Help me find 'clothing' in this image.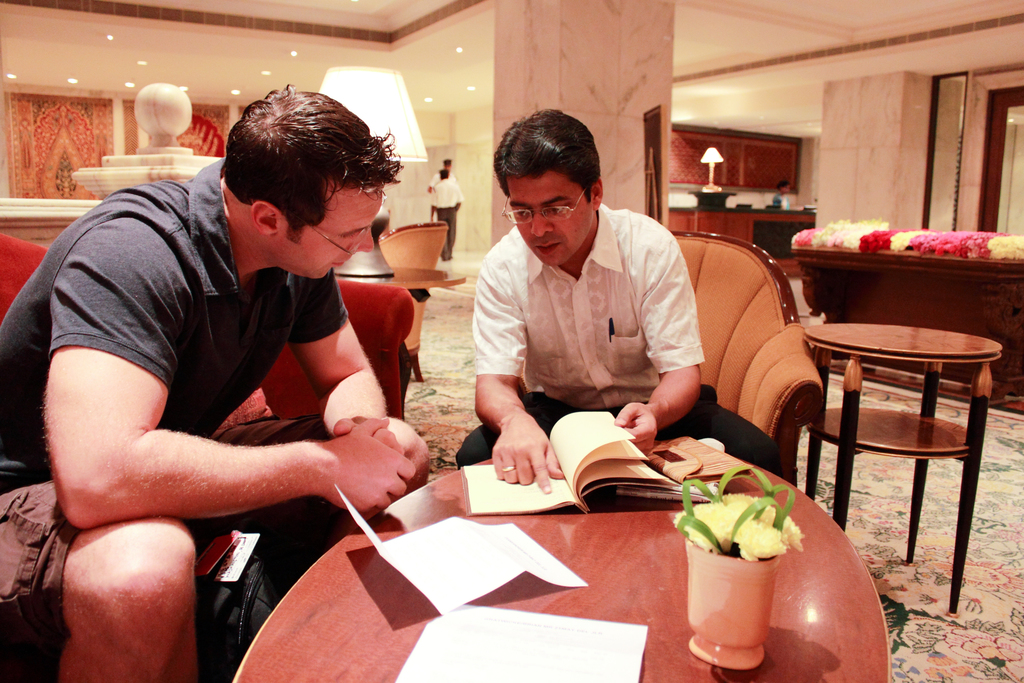
Found it: bbox(431, 175, 461, 260).
